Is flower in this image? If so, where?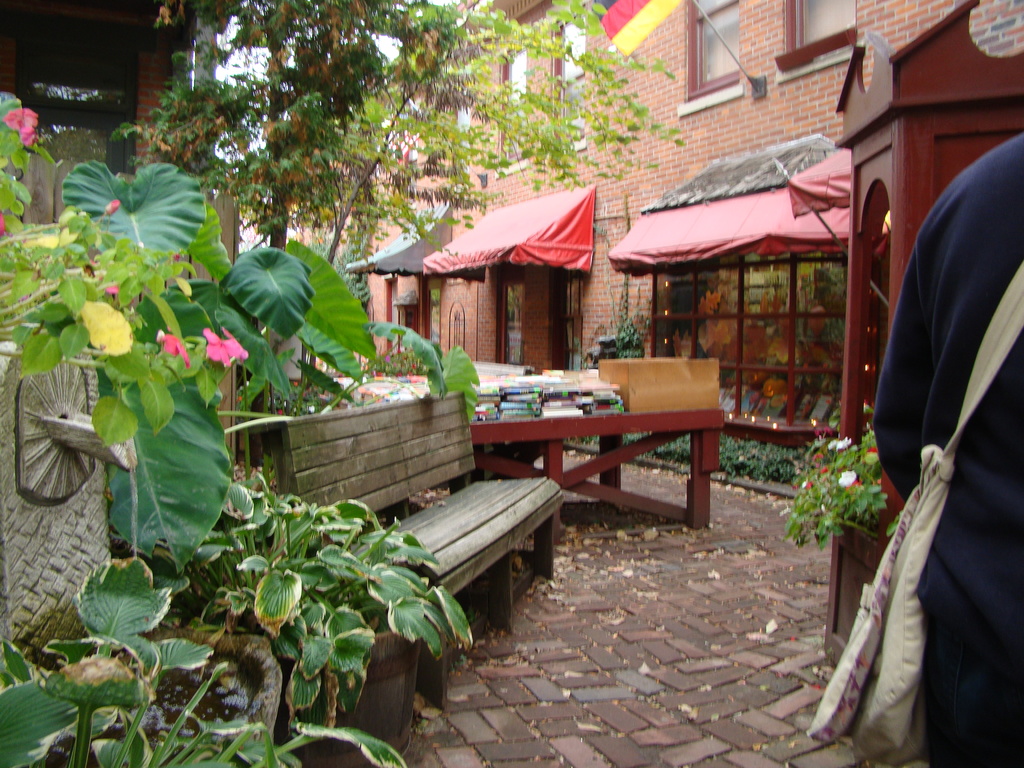
Yes, at bbox=(810, 452, 824, 460).
